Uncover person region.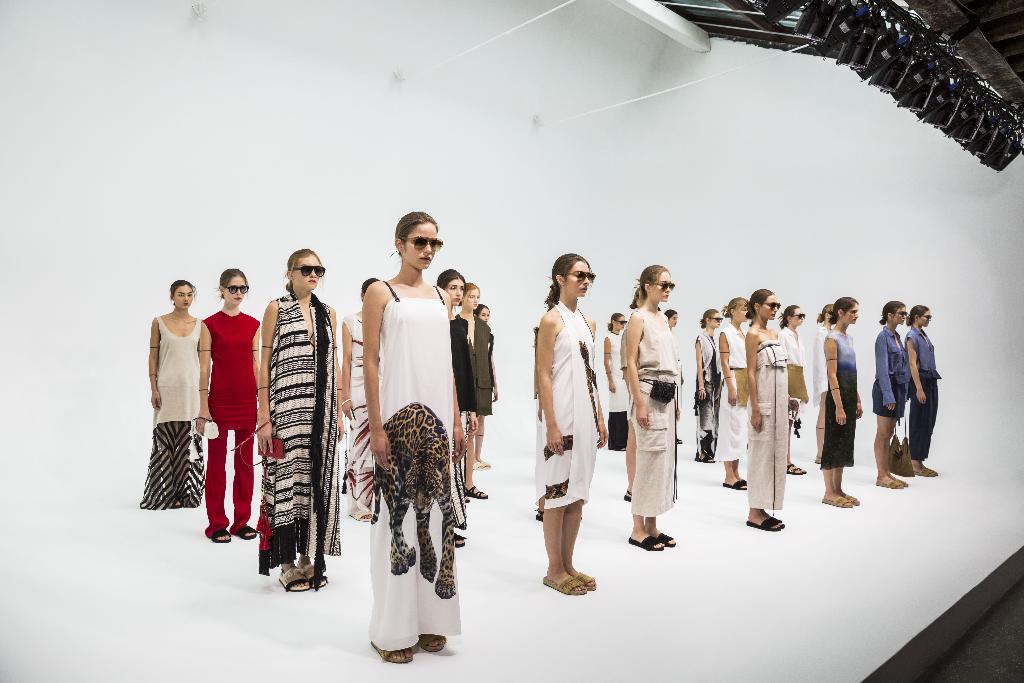
Uncovered: [x1=337, y1=276, x2=385, y2=527].
